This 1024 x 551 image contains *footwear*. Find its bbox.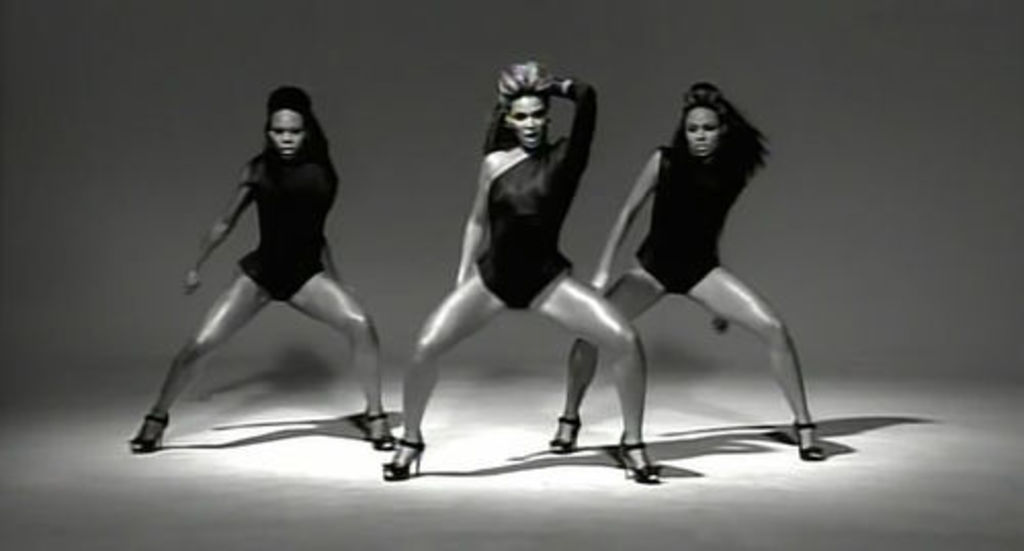
box(381, 436, 424, 483).
